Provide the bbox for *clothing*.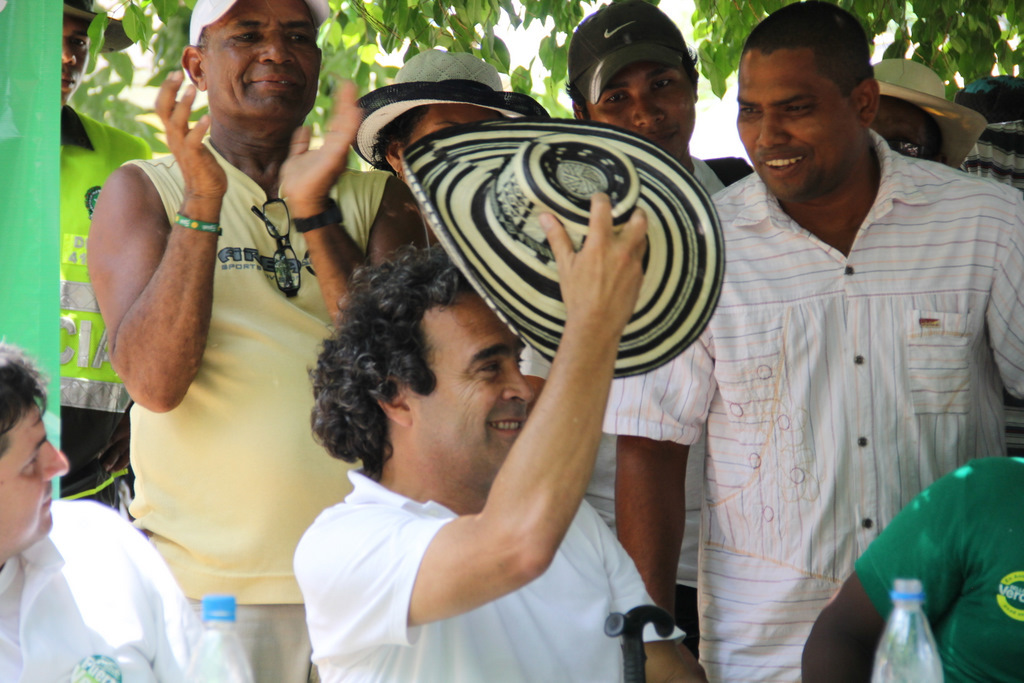
left=124, top=131, right=397, bottom=682.
